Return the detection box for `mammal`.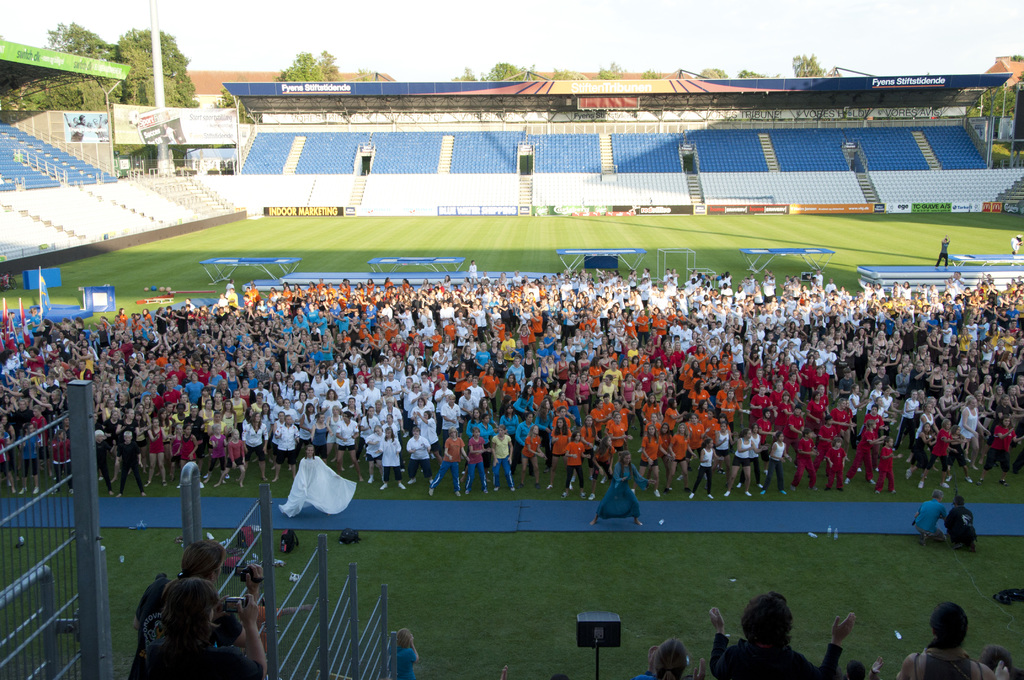
{"left": 934, "top": 234, "right": 947, "bottom": 268}.
